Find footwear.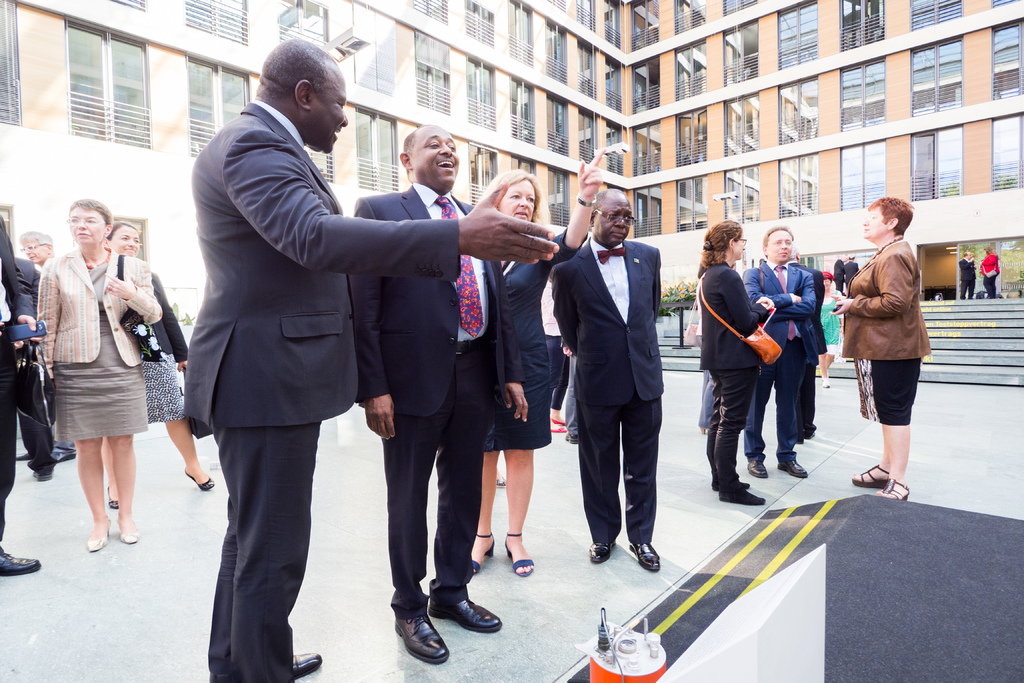
<box>184,465,214,492</box>.
